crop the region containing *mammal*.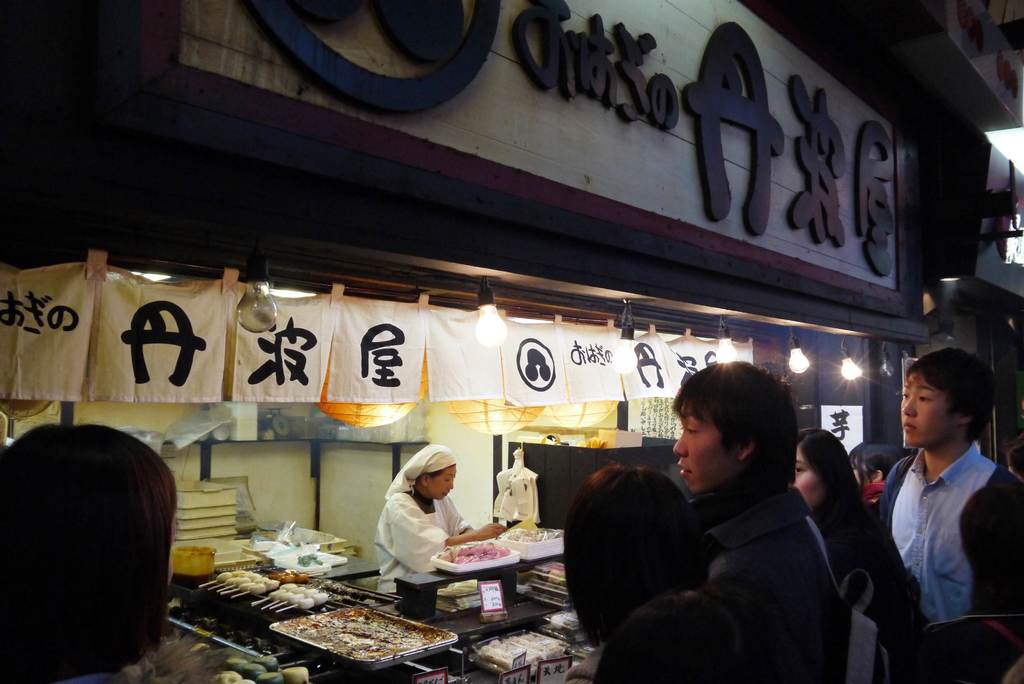
Crop region: bbox=[557, 459, 710, 677].
